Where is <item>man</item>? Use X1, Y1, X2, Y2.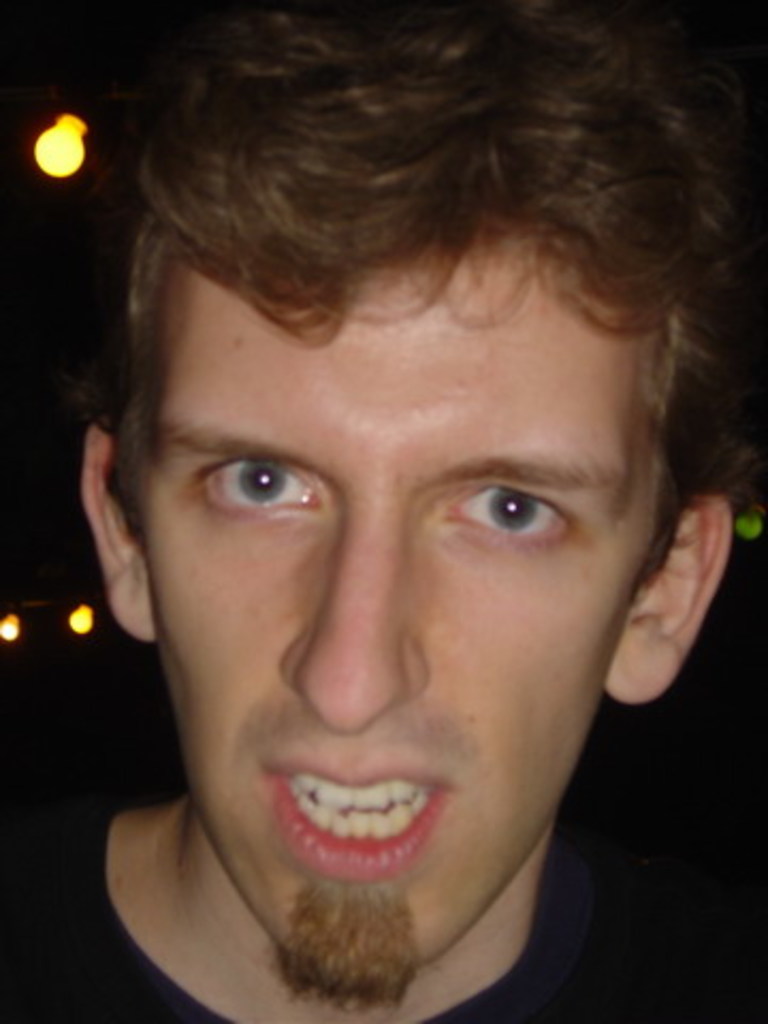
0, 49, 767, 1023.
